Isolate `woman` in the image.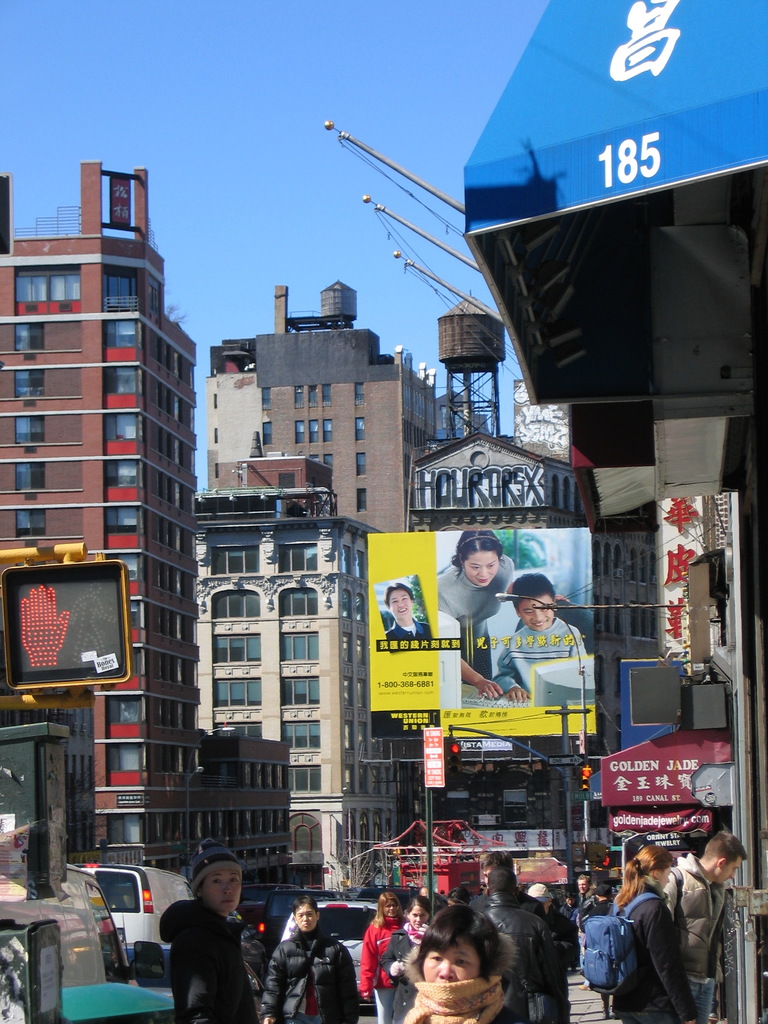
Isolated region: l=398, t=909, r=536, b=1017.
